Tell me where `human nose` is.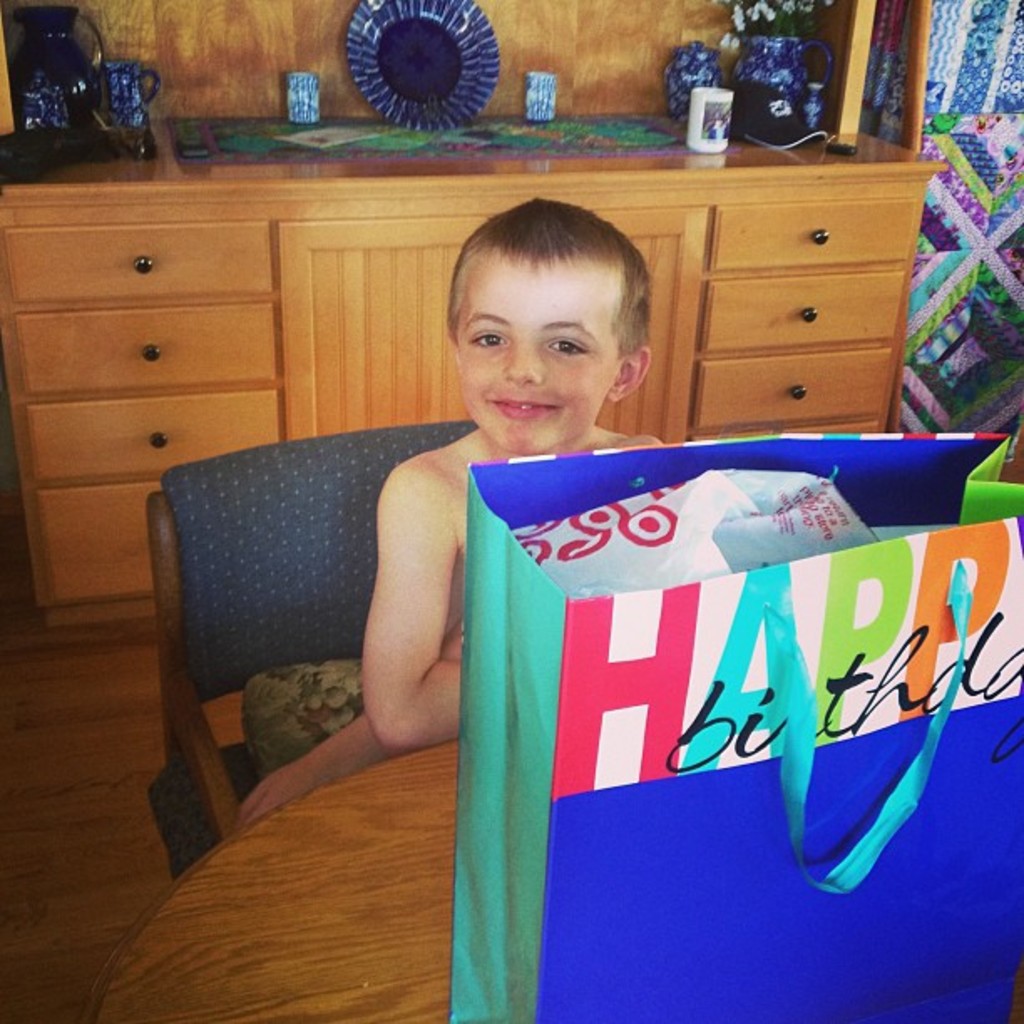
`human nose` is at x1=502 y1=335 x2=545 y2=390.
